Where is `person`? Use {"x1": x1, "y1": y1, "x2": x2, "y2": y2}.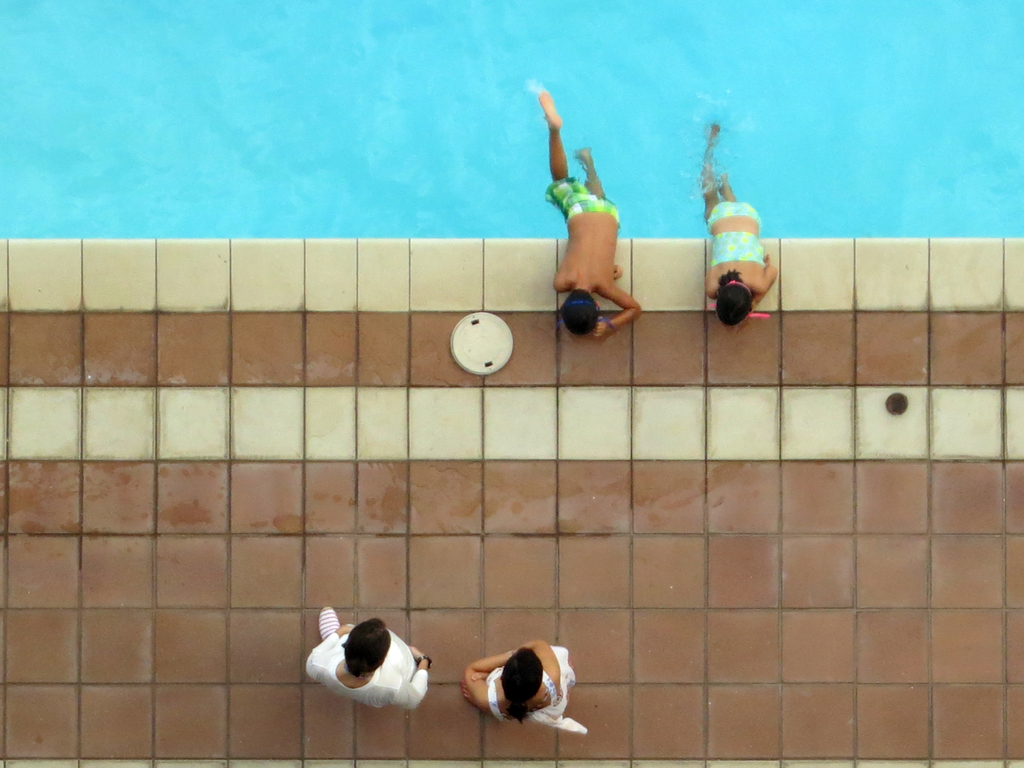
{"x1": 545, "y1": 66, "x2": 641, "y2": 348}.
